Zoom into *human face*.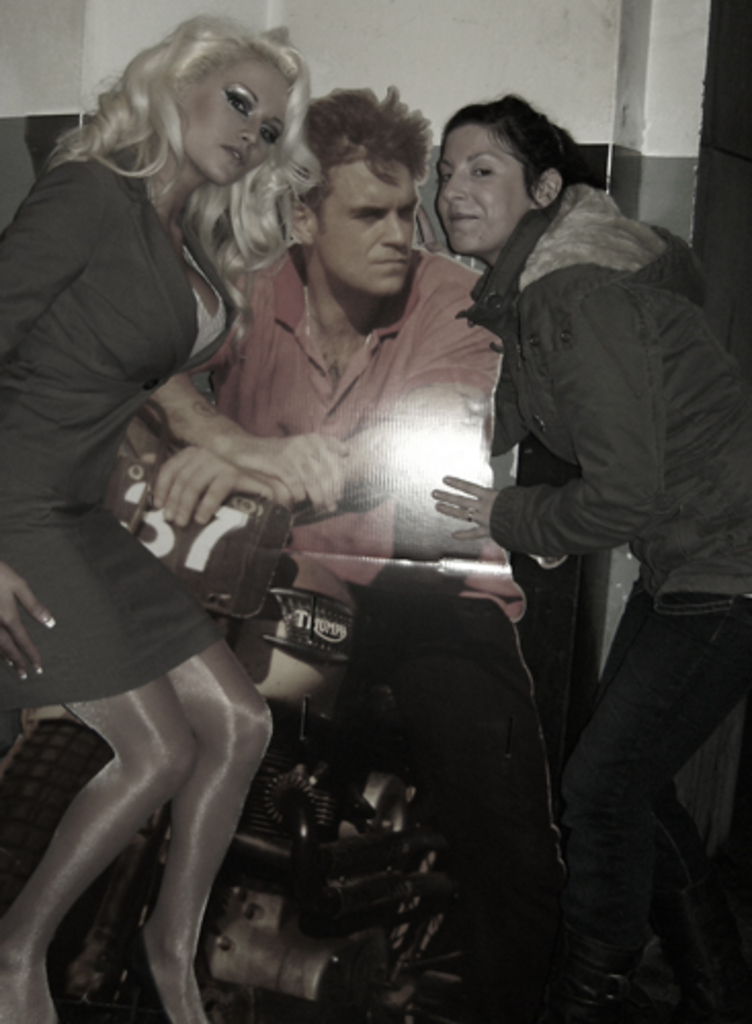
Zoom target: <region>436, 125, 531, 256</region>.
